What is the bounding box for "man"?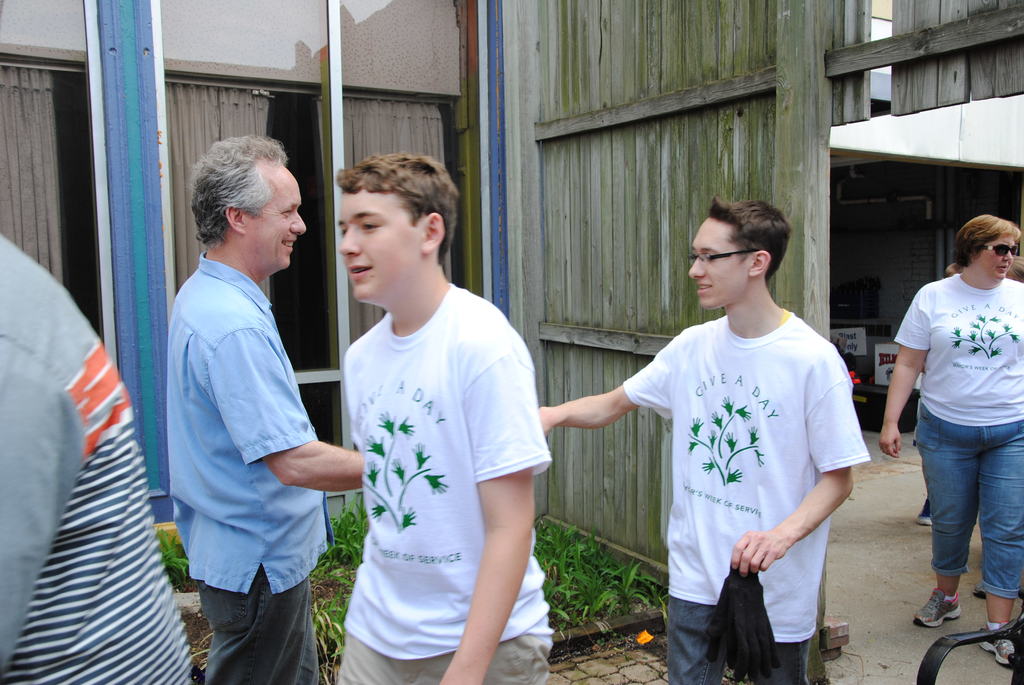
left=0, top=226, right=197, bottom=684.
